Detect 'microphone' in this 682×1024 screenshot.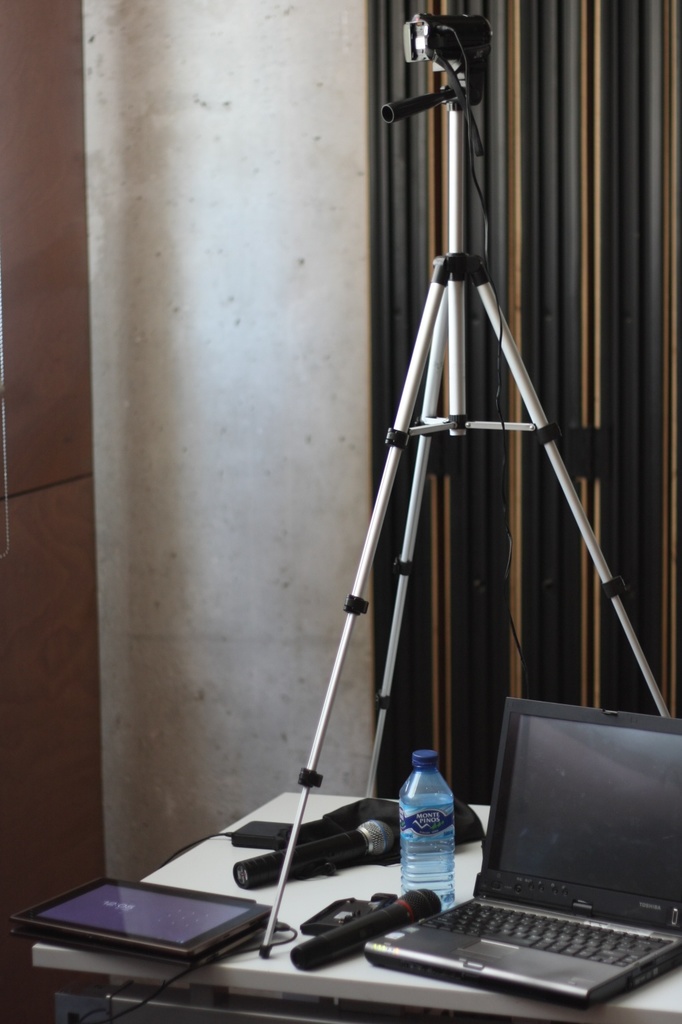
Detection: 295 887 443 973.
